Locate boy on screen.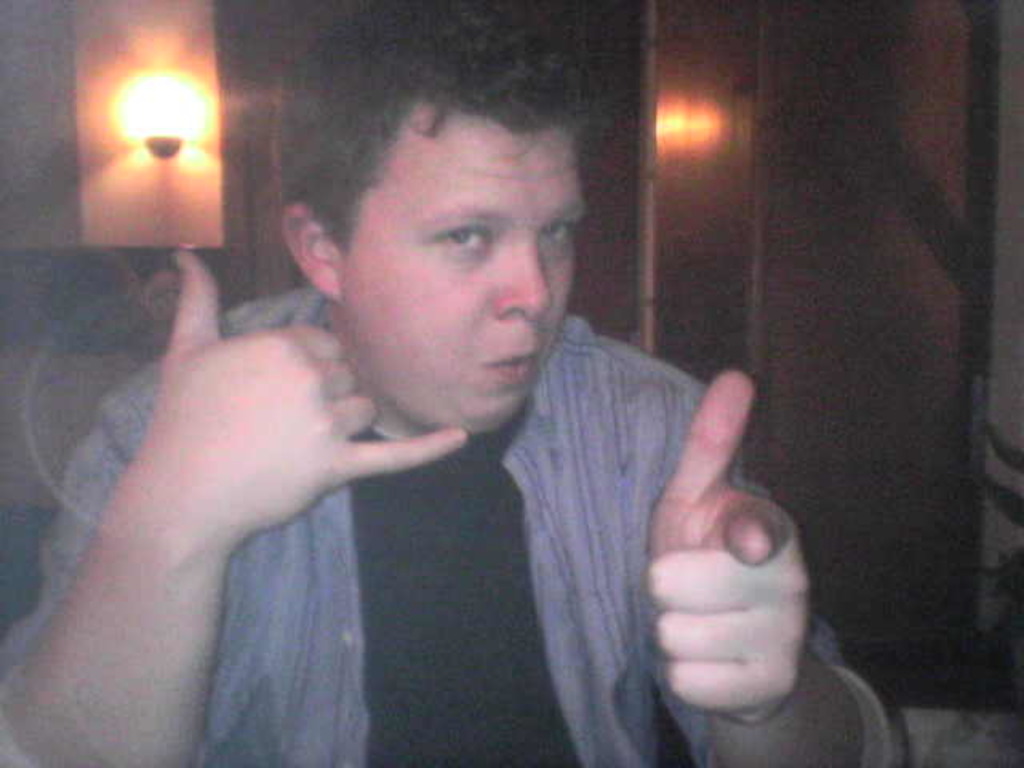
On screen at pyautogui.locateOnScreen(91, 40, 794, 741).
